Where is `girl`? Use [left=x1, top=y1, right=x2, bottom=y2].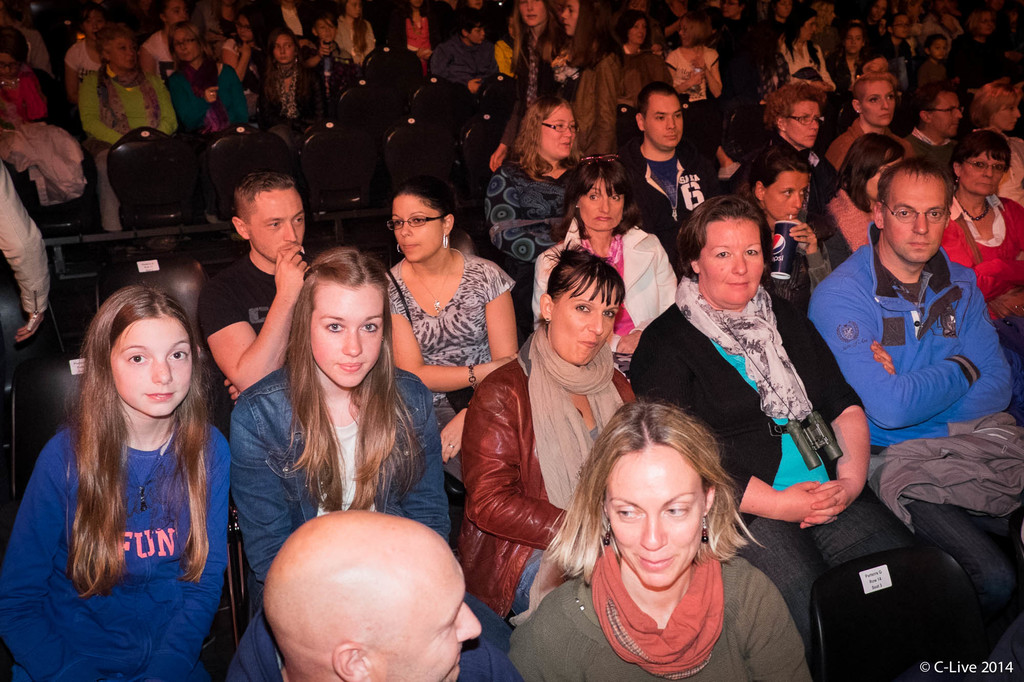
[left=736, top=152, right=833, bottom=308].
